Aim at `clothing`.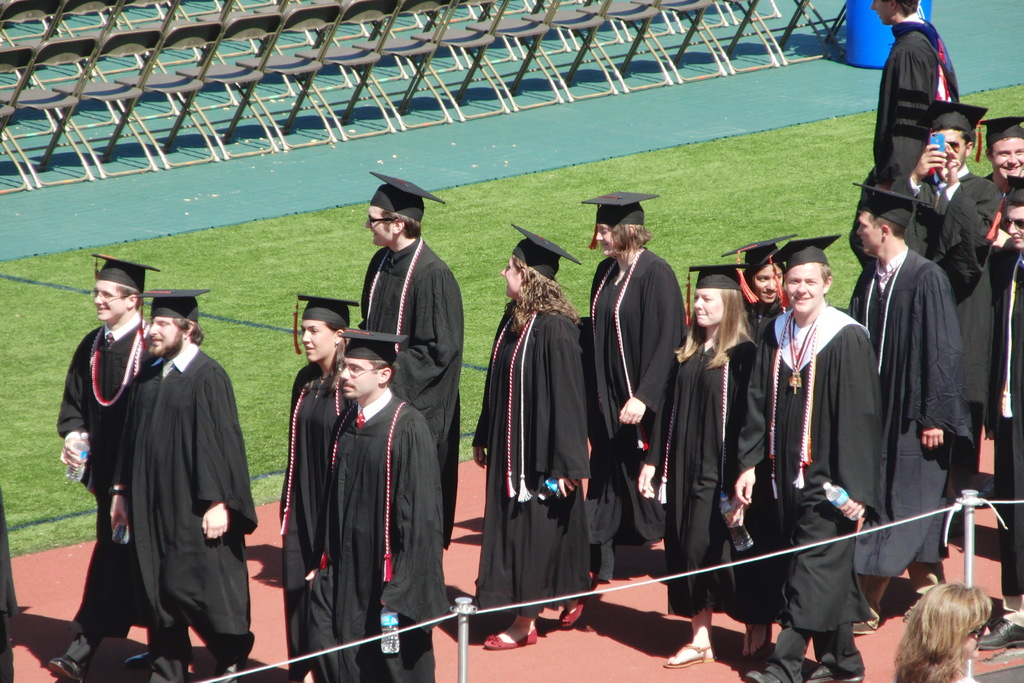
Aimed at (x1=277, y1=361, x2=349, y2=682).
